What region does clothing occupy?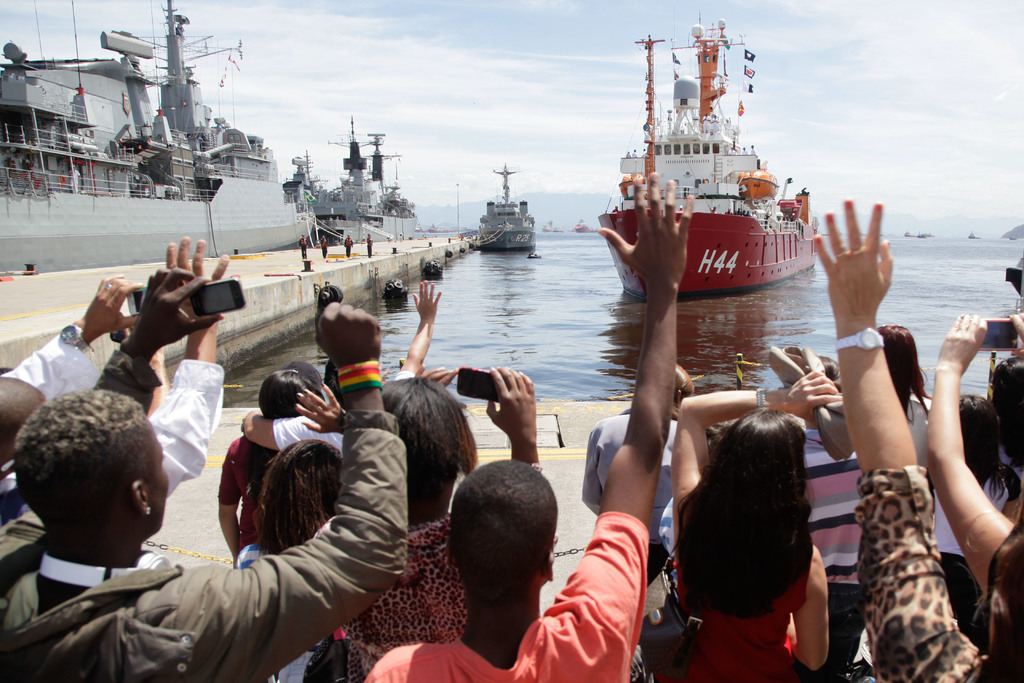
left=366, top=237, right=372, bottom=255.
